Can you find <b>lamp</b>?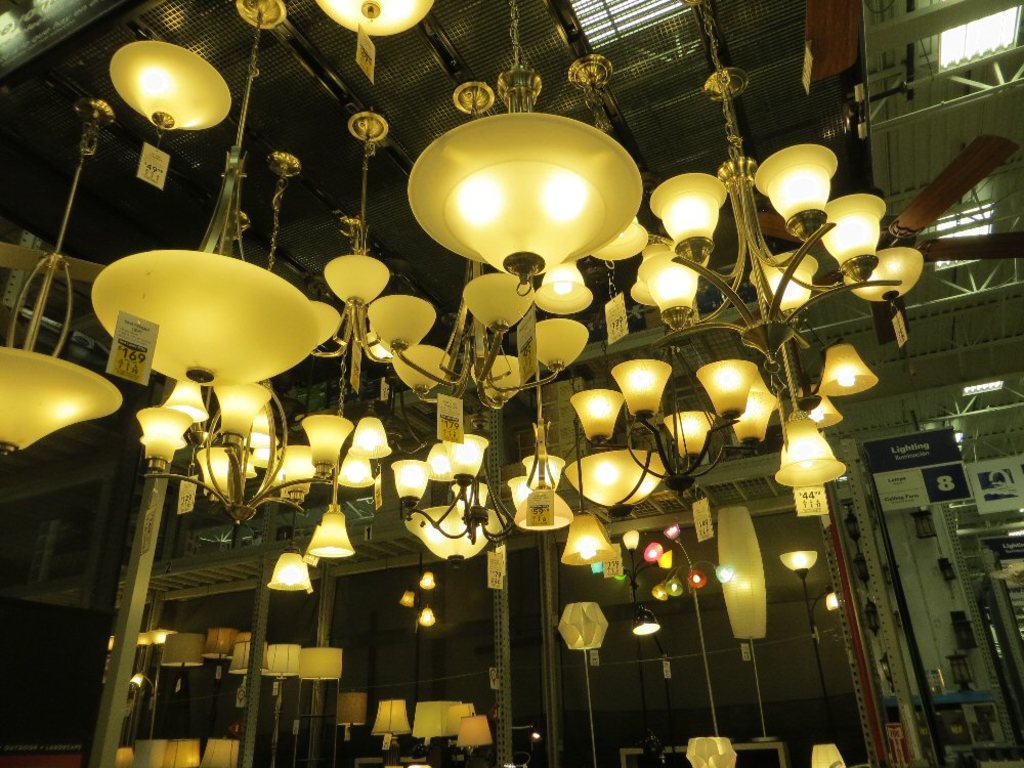
Yes, bounding box: 655:408:727:467.
